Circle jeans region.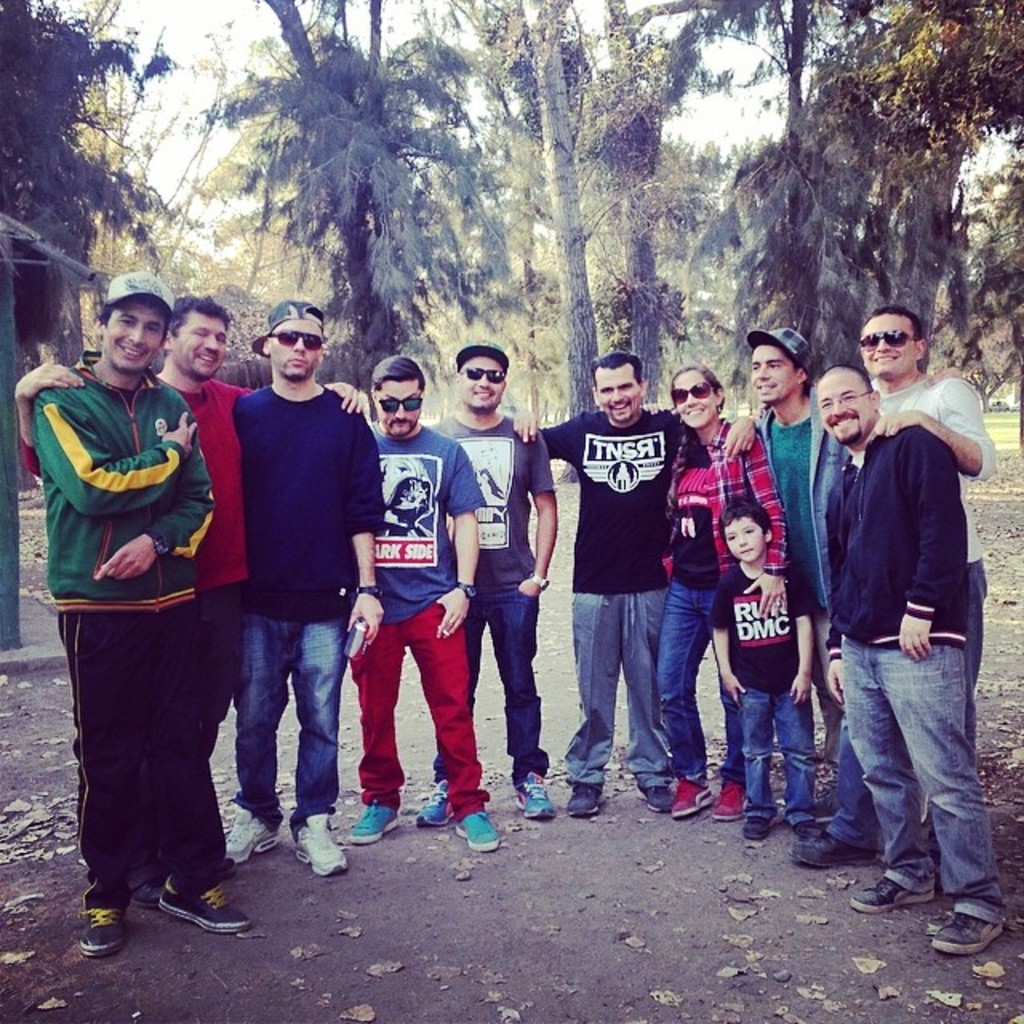
Region: left=832, top=630, right=1008, bottom=902.
